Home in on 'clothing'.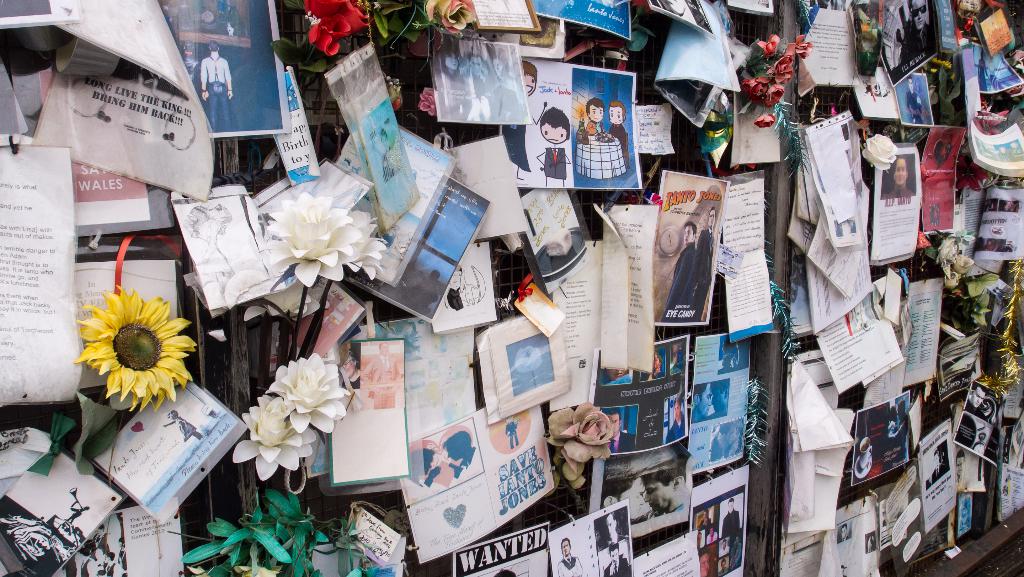
Homed in at (182, 56, 202, 84).
